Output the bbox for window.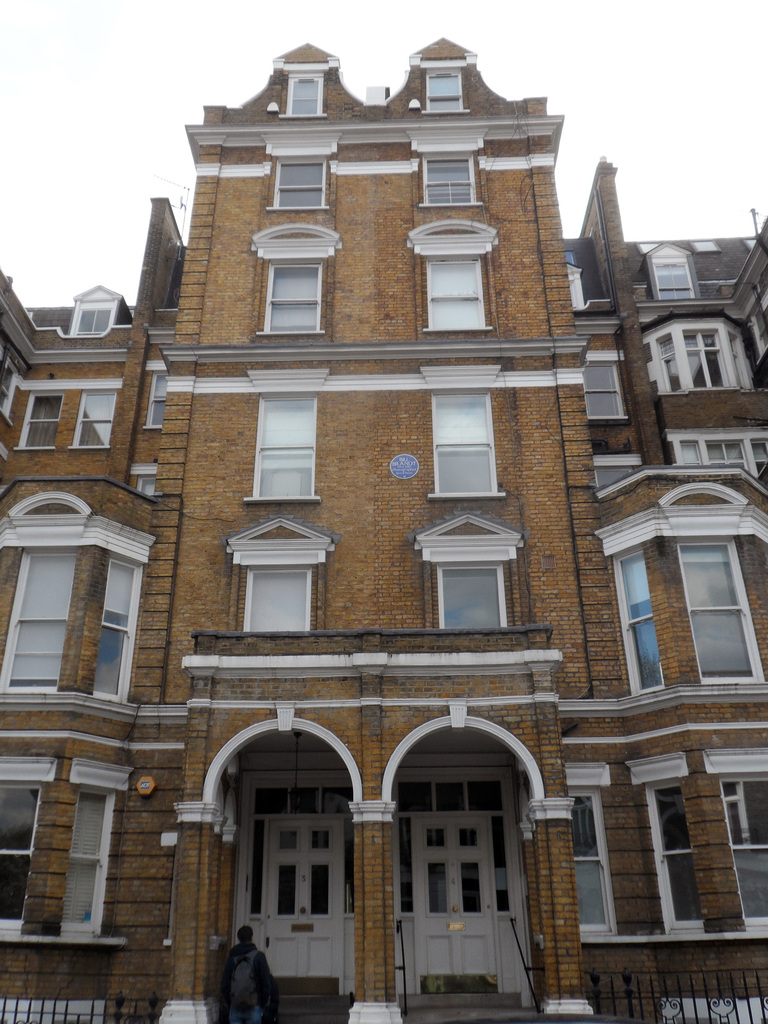
[93,550,145,701].
